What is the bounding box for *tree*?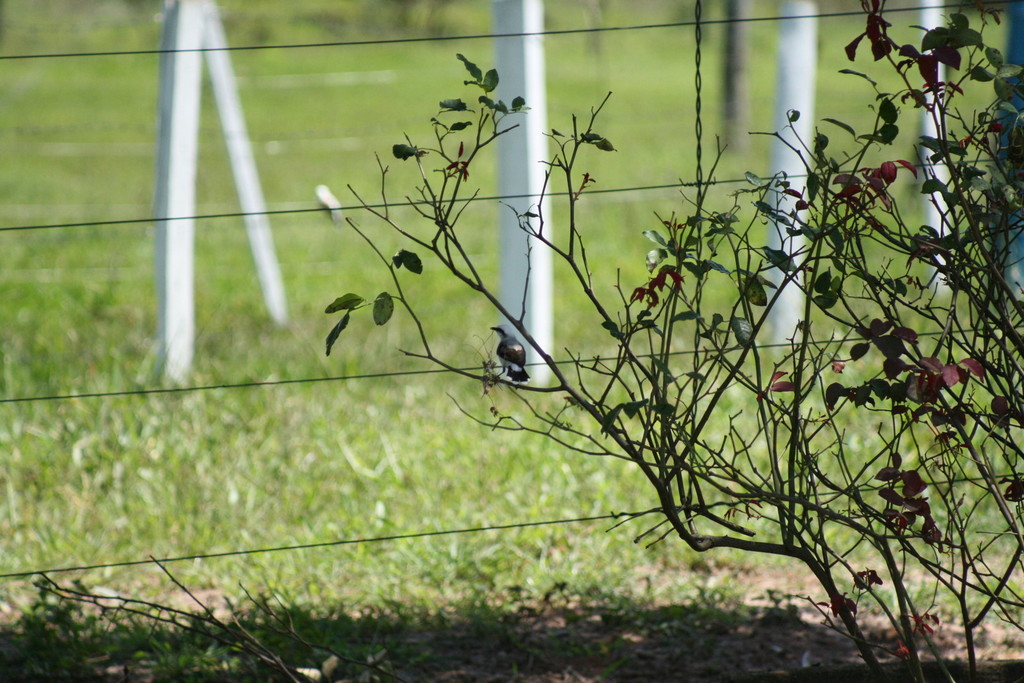
<region>323, 0, 1023, 682</region>.
